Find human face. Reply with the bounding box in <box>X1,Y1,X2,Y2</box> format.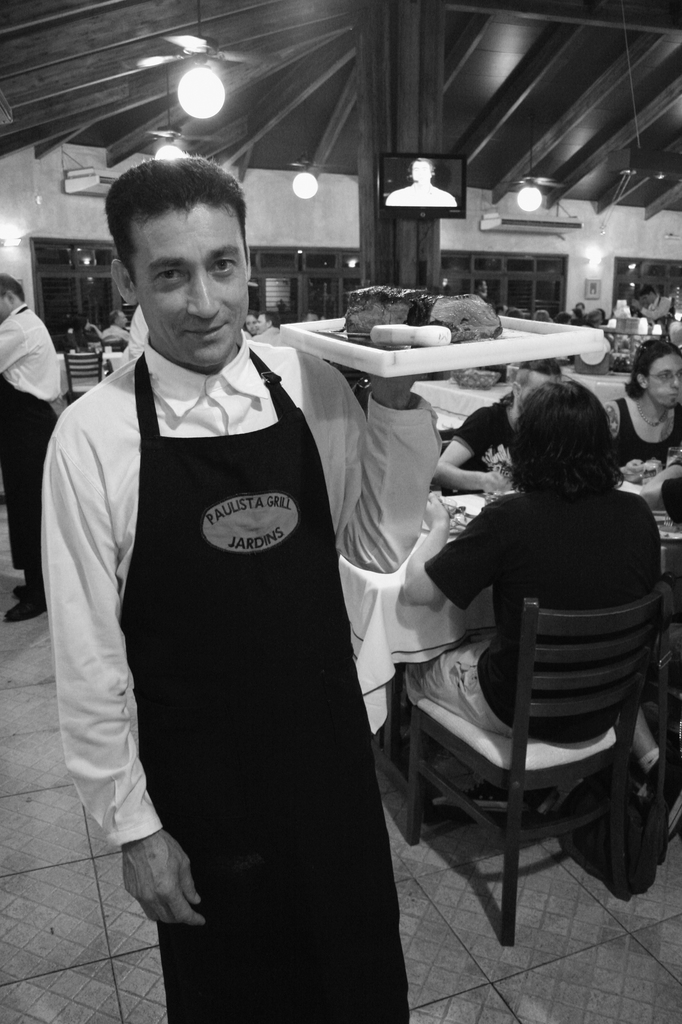
<box>523,371,563,403</box>.
